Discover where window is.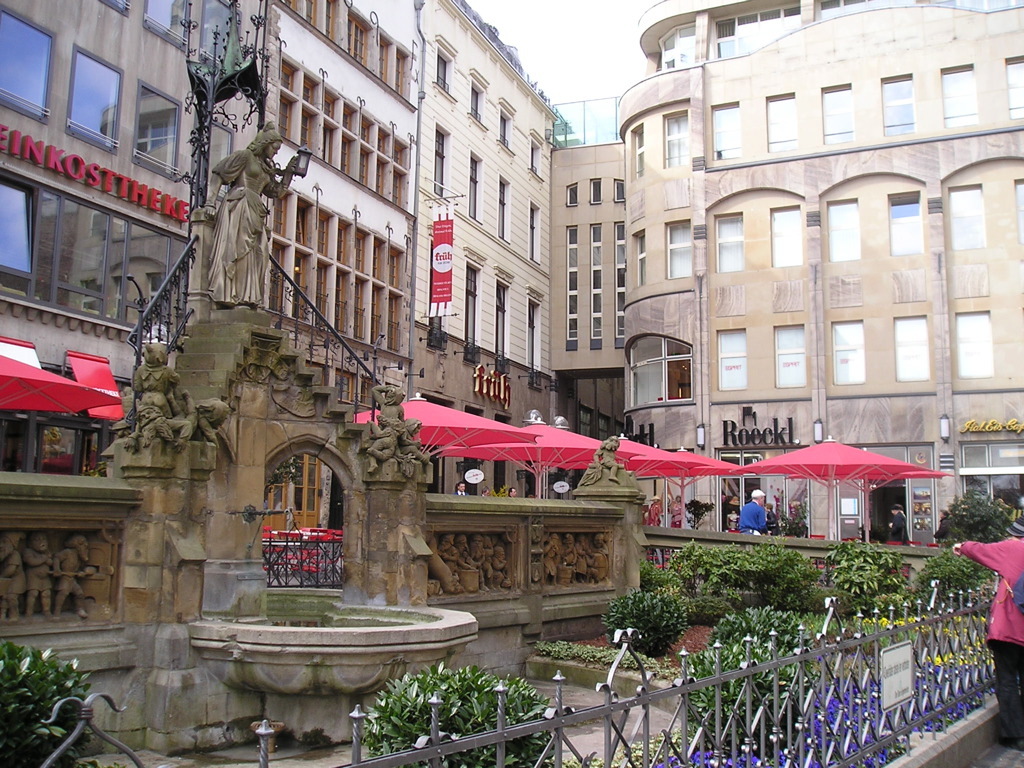
Discovered at BBox(528, 203, 540, 255).
